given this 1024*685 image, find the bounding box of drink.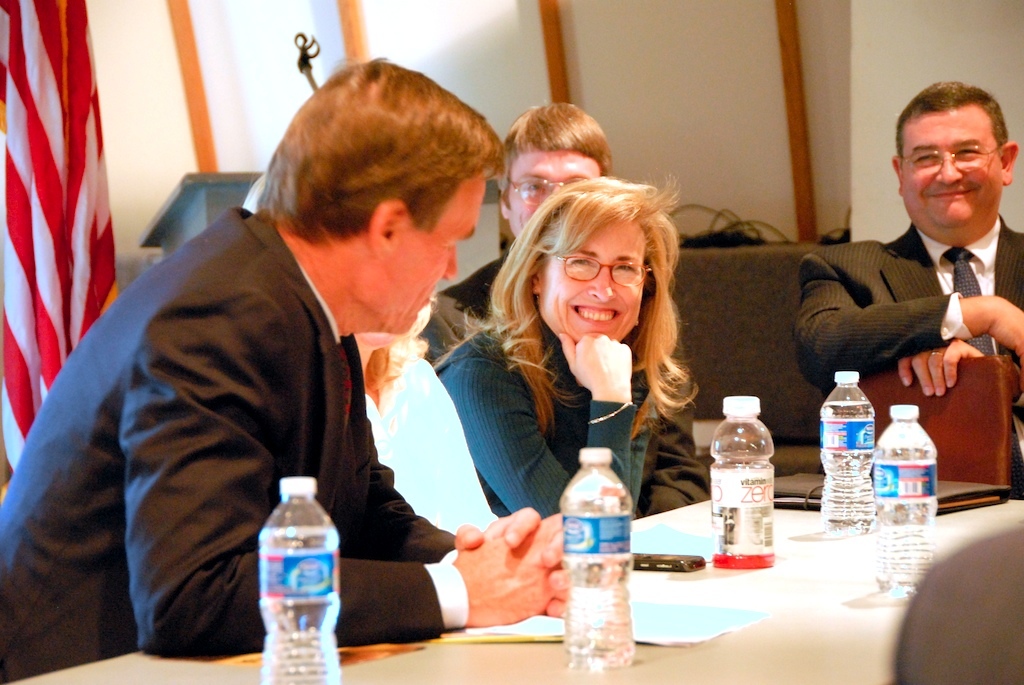
box(250, 477, 330, 670).
